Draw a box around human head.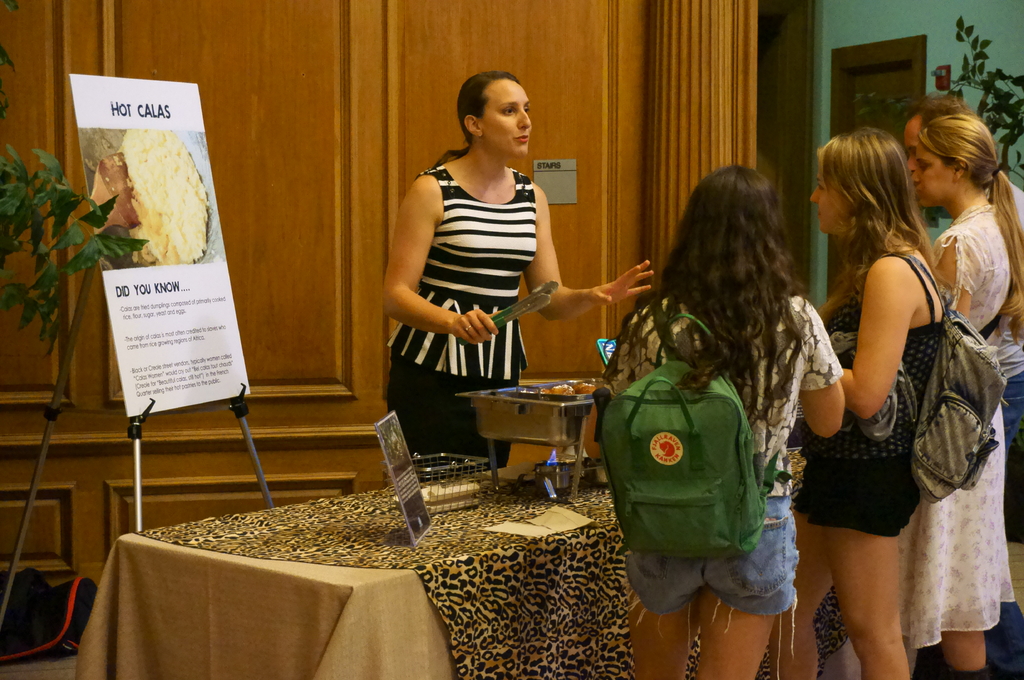
(452, 65, 539, 152).
